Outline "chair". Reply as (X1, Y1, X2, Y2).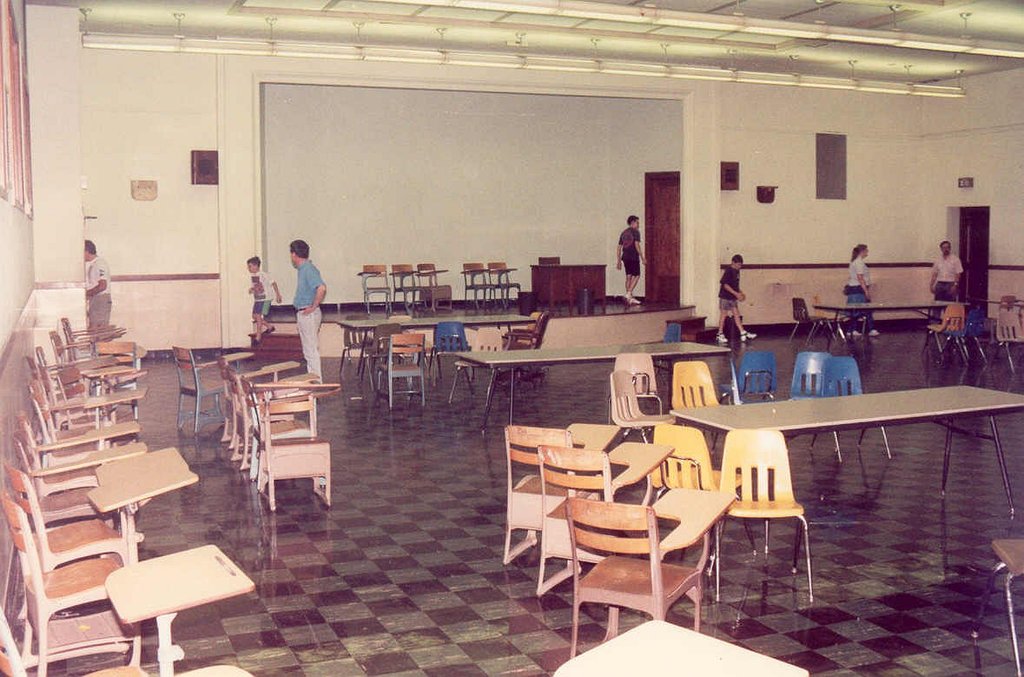
(976, 540, 1023, 676).
